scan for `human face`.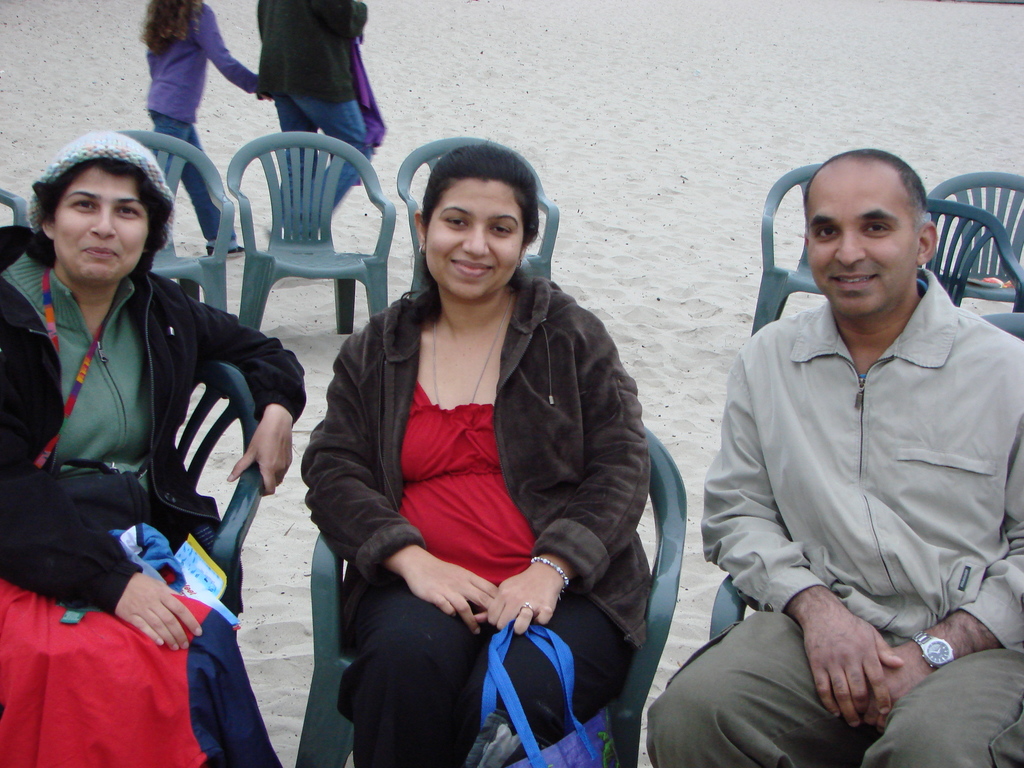
Scan result: 425, 178, 527, 301.
